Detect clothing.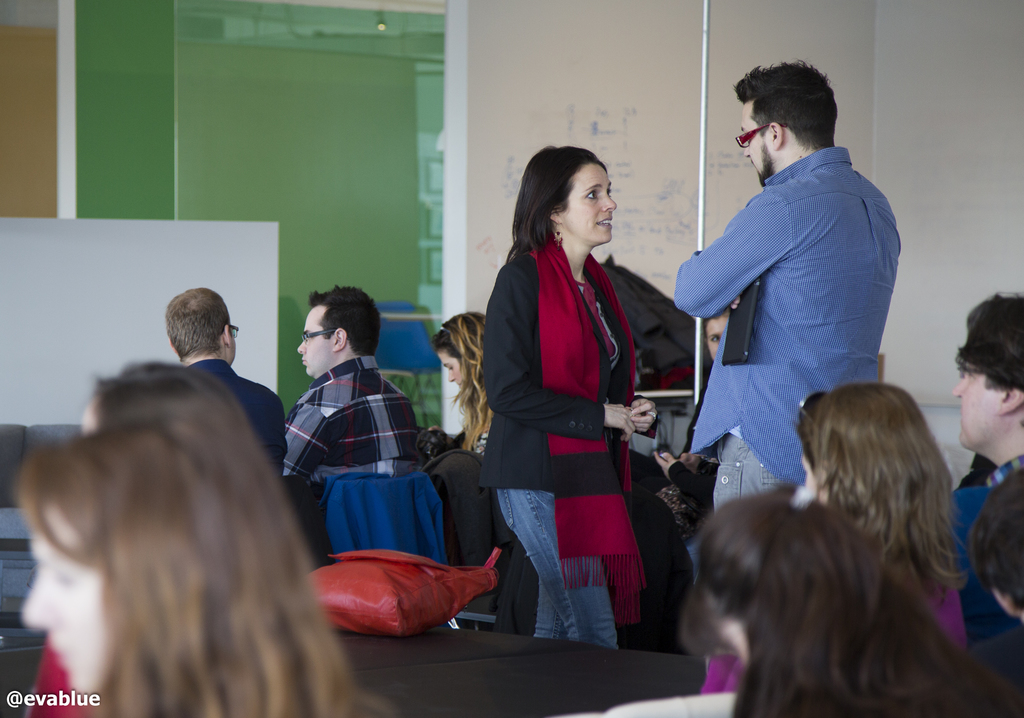
Detected at l=180, t=346, r=283, b=475.
